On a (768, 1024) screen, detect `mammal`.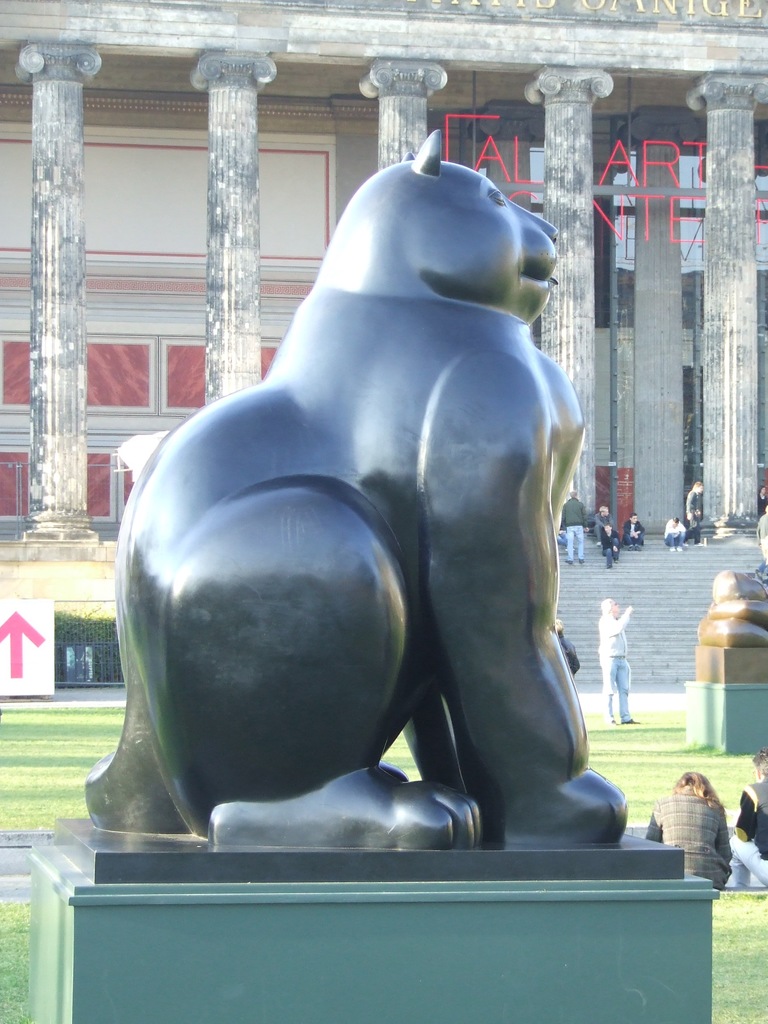
bbox=[84, 170, 569, 847].
